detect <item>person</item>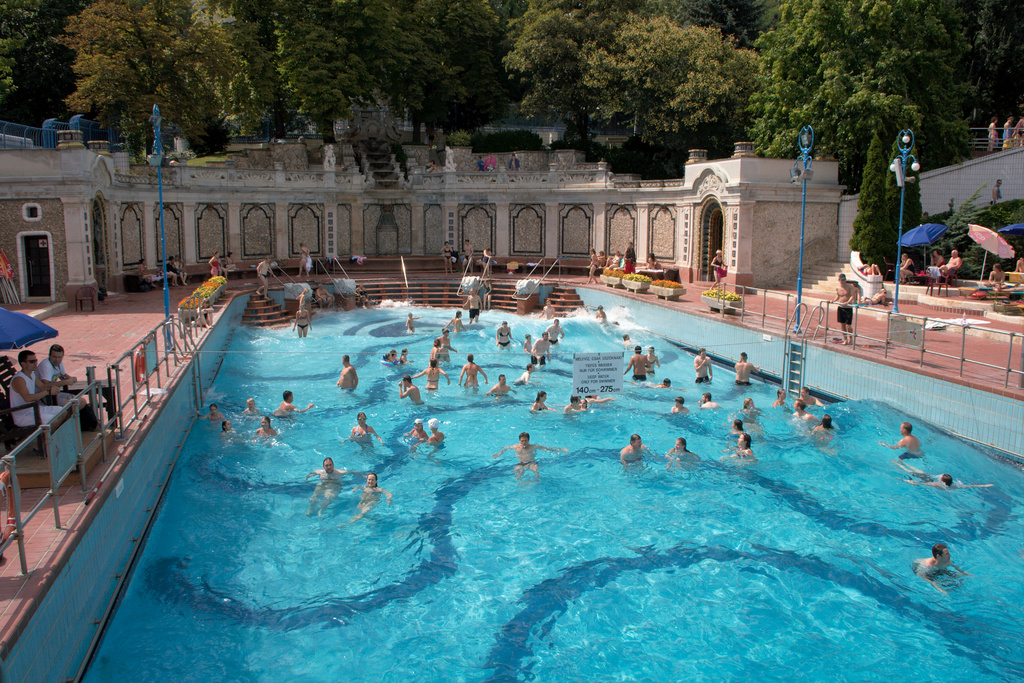
crop(852, 286, 883, 308)
